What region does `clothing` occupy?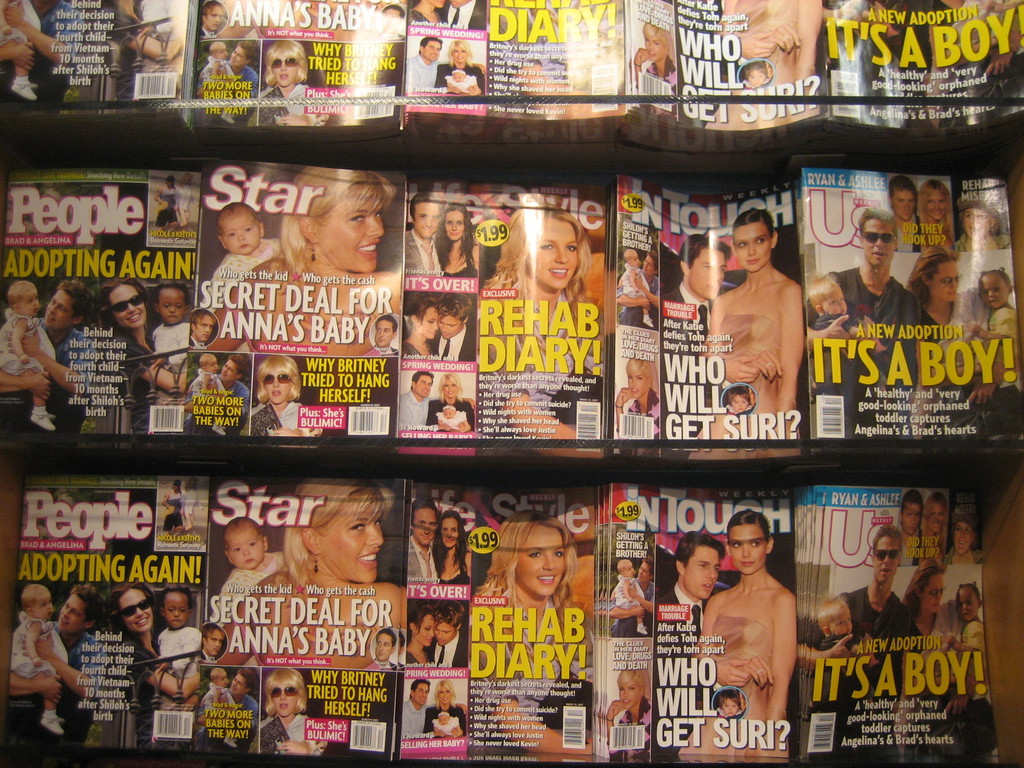
{"left": 207, "top": 548, "right": 287, "bottom": 628}.
